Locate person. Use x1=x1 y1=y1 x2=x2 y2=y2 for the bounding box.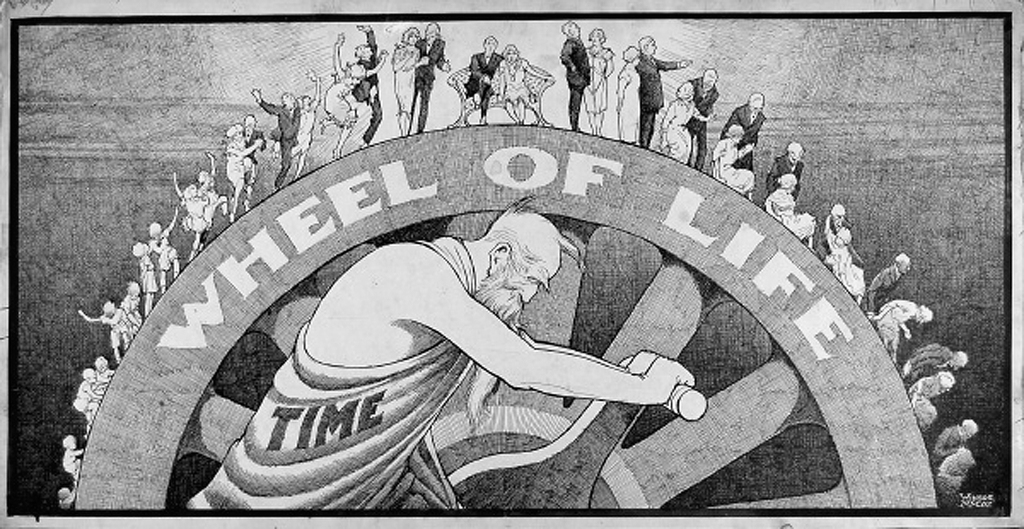
x1=634 y1=35 x2=691 y2=154.
